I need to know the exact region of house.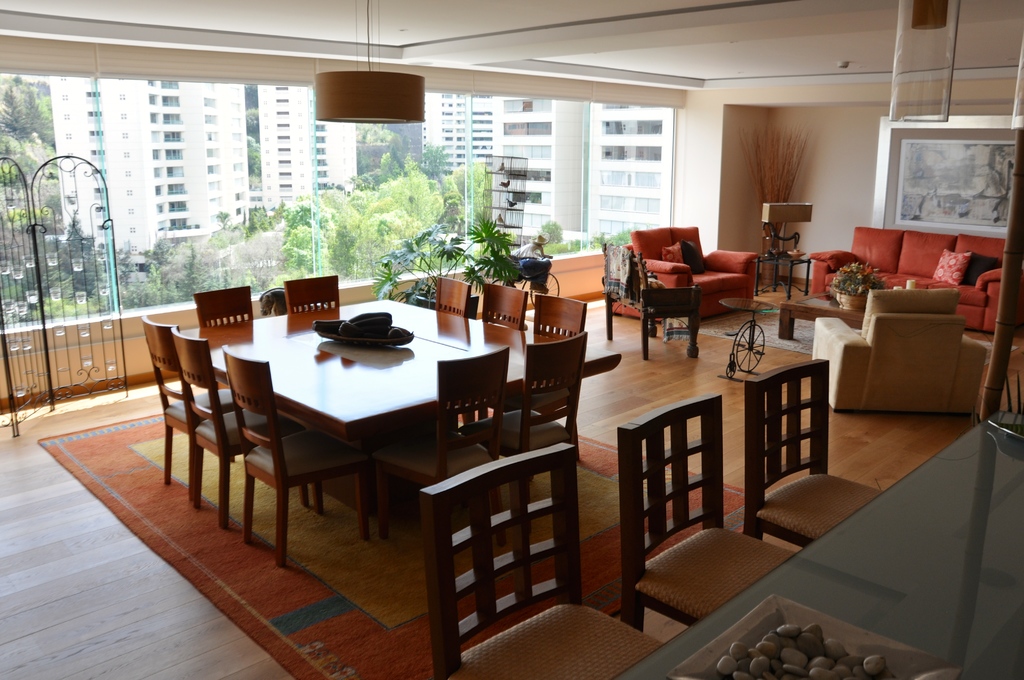
Region: 1:0:1023:675.
